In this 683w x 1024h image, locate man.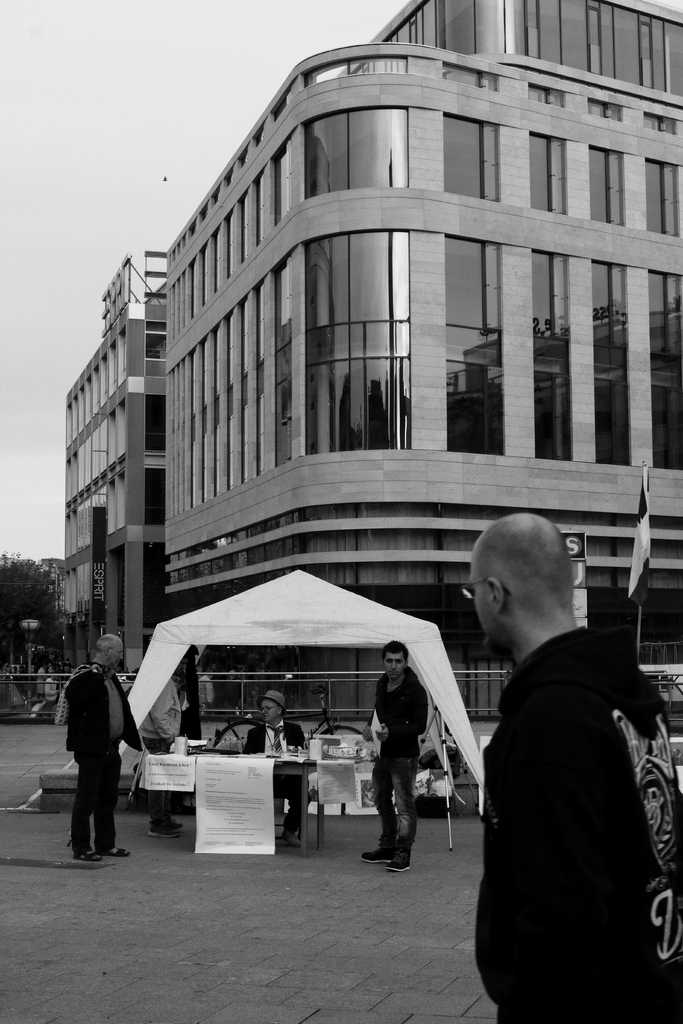
Bounding box: [left=221, top=670, right=243, bottom=718].
